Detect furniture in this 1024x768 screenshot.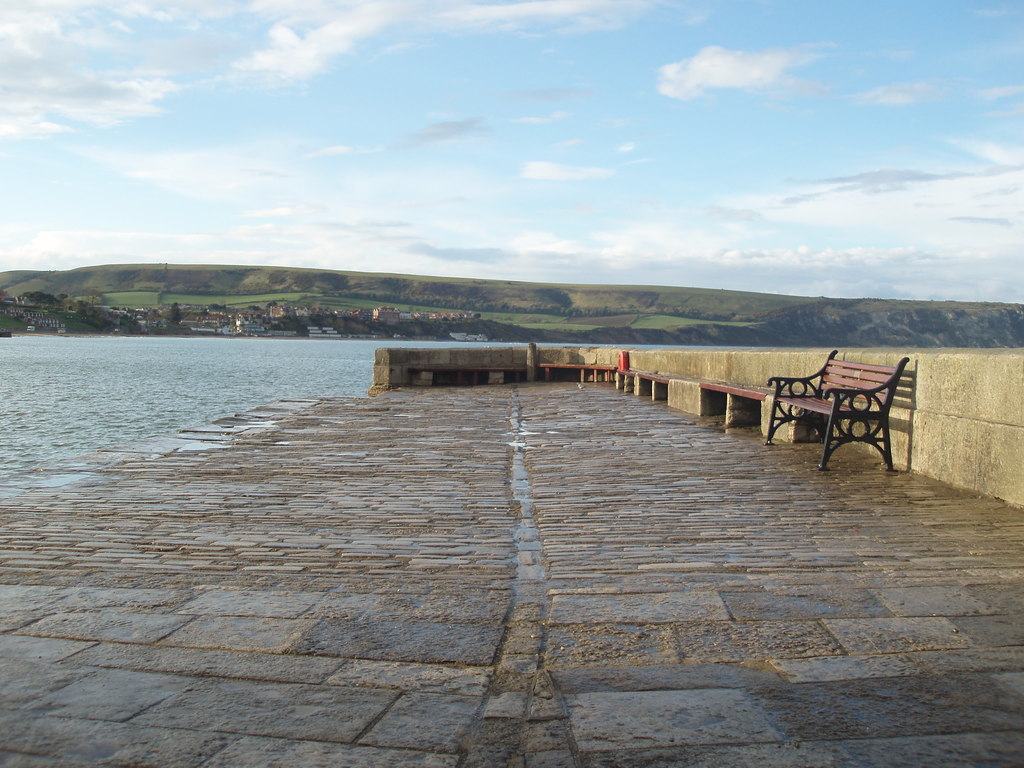
Detection: [x1=767, y1=347, x2=913, y2=471].
